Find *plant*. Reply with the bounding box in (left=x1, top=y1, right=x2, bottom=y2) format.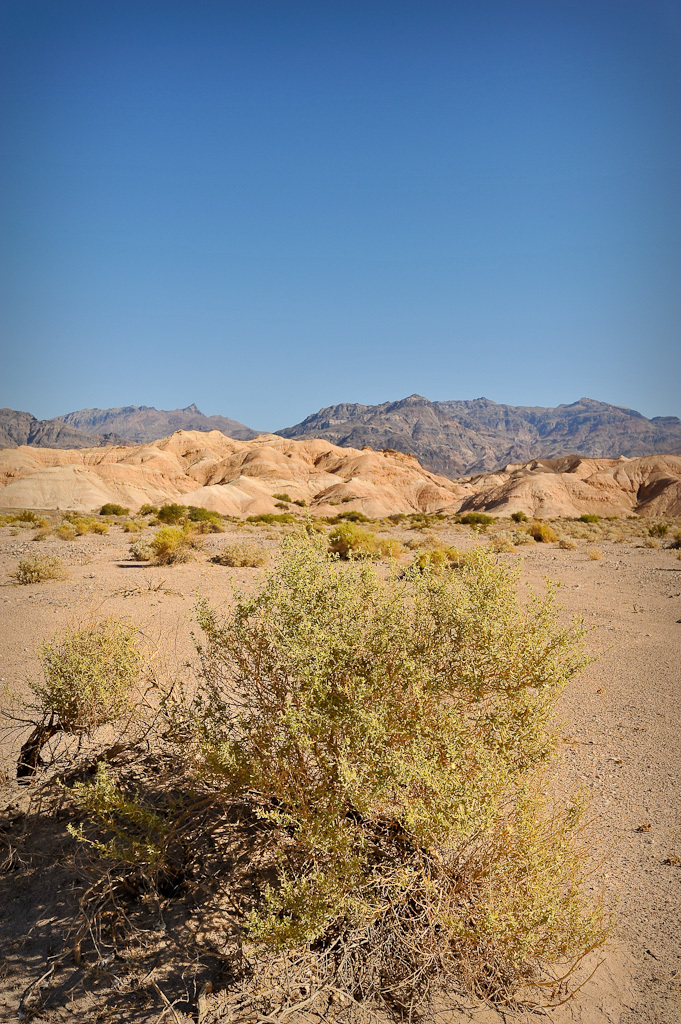
(left=581, top=547, right=597, bottom=563).
